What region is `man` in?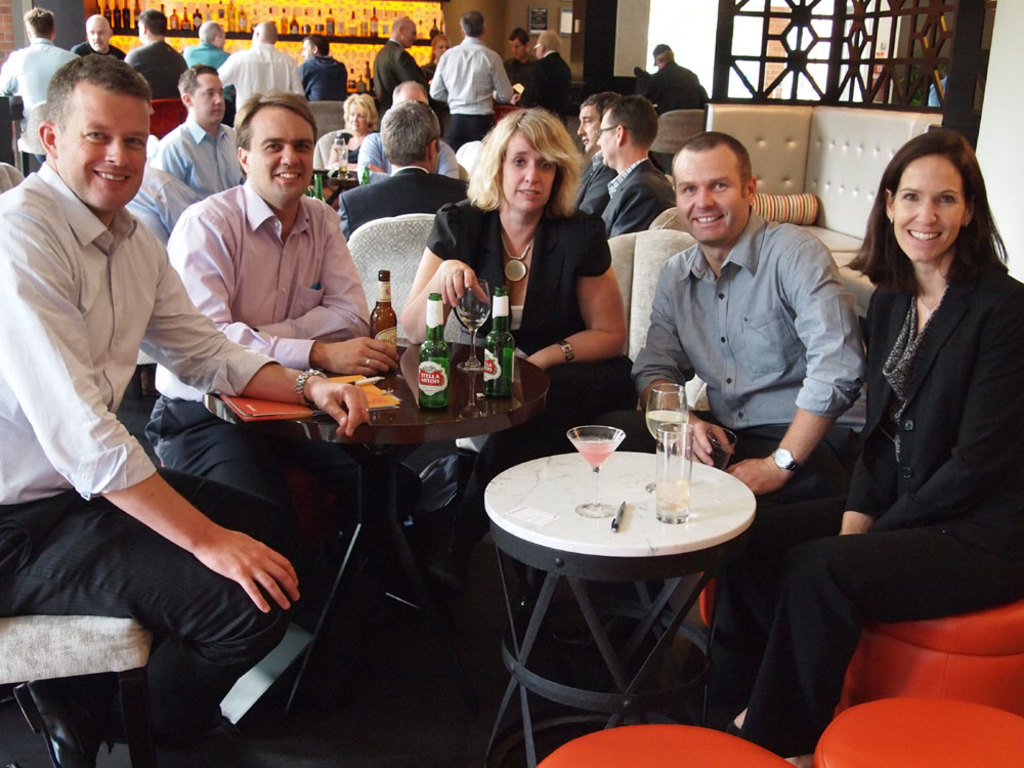
[left=579, top=91, right=617, bottom=222].
